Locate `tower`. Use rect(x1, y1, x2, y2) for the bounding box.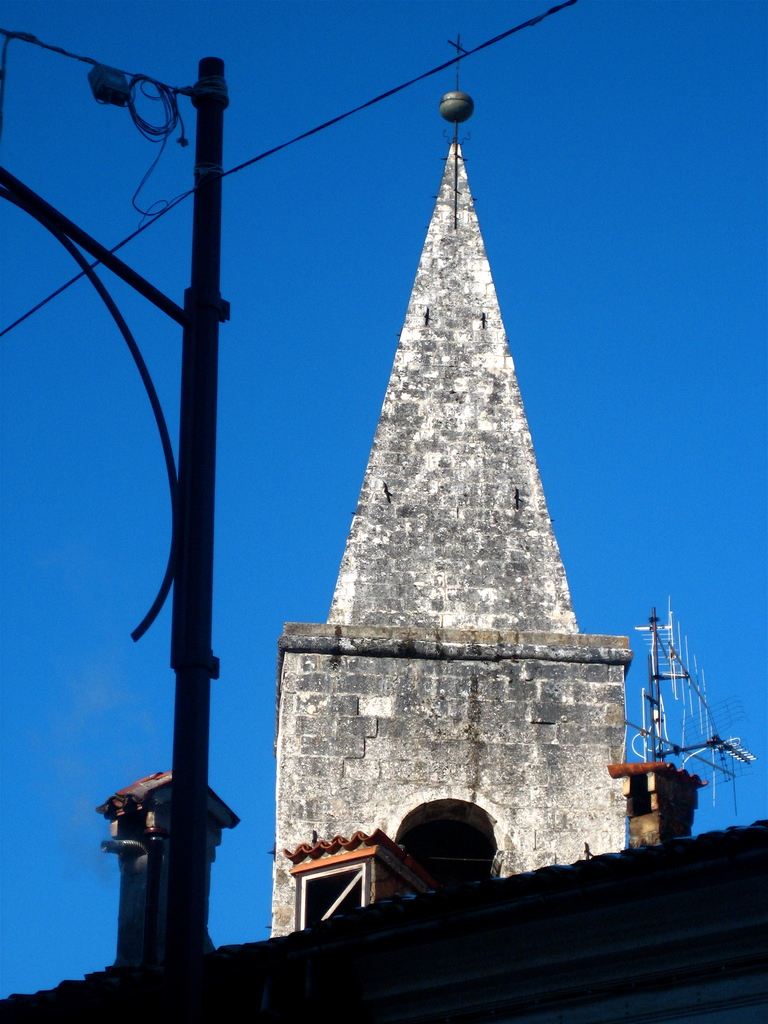
rect(207, 56, 653, 892).
